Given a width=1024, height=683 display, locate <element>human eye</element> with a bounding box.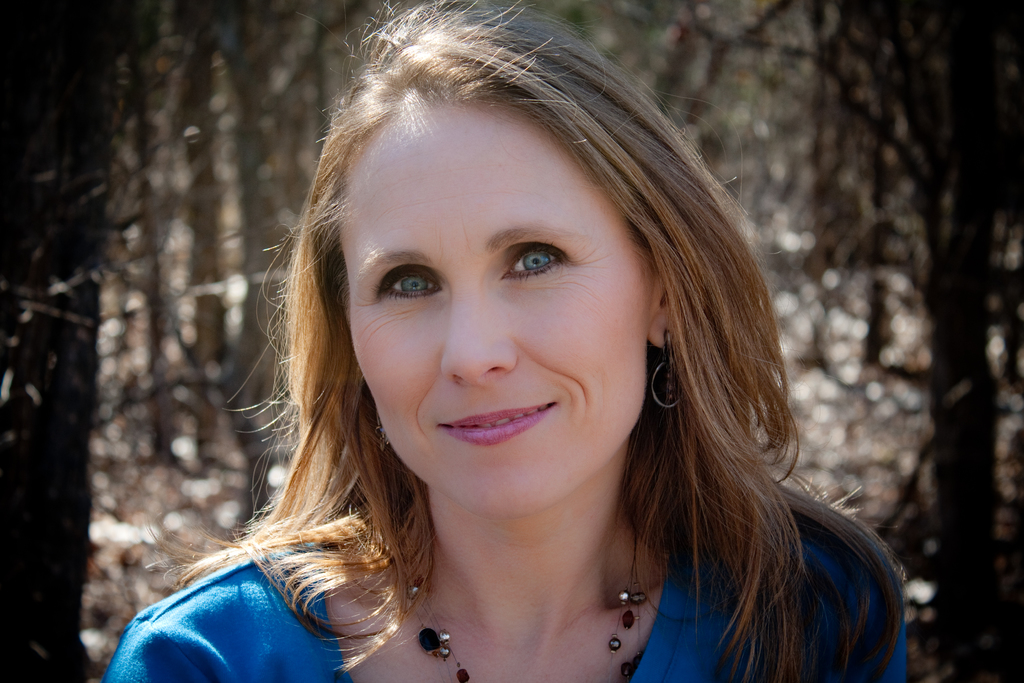
Located: 495 241 566 283.
